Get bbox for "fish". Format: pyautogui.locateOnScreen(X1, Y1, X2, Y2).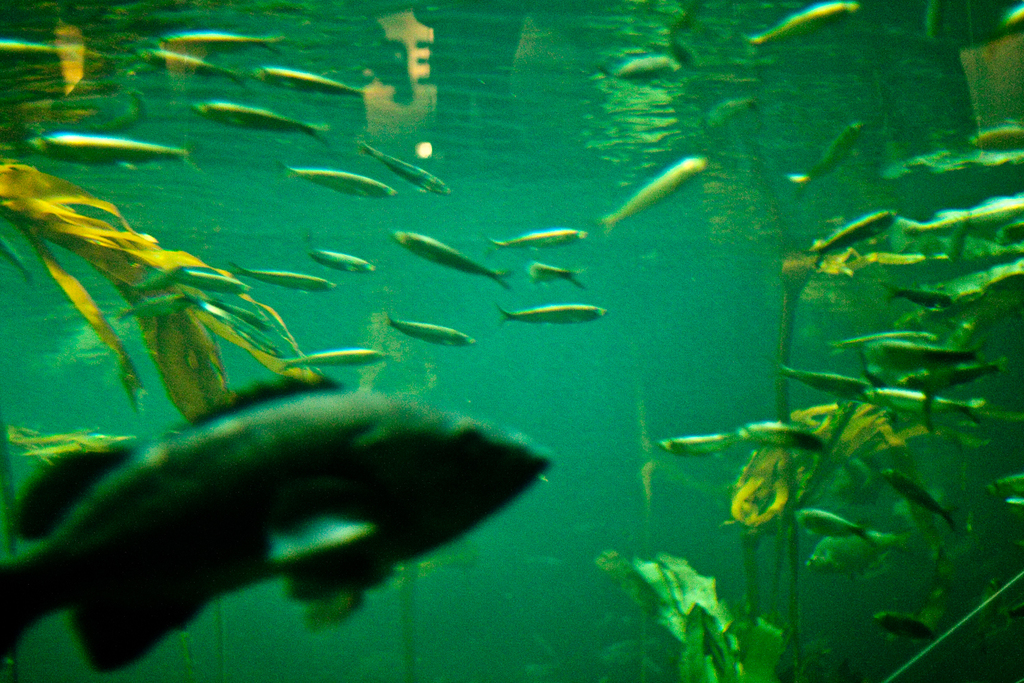
pyautogui.locateOnScreen(784, 117, 868, 201).
